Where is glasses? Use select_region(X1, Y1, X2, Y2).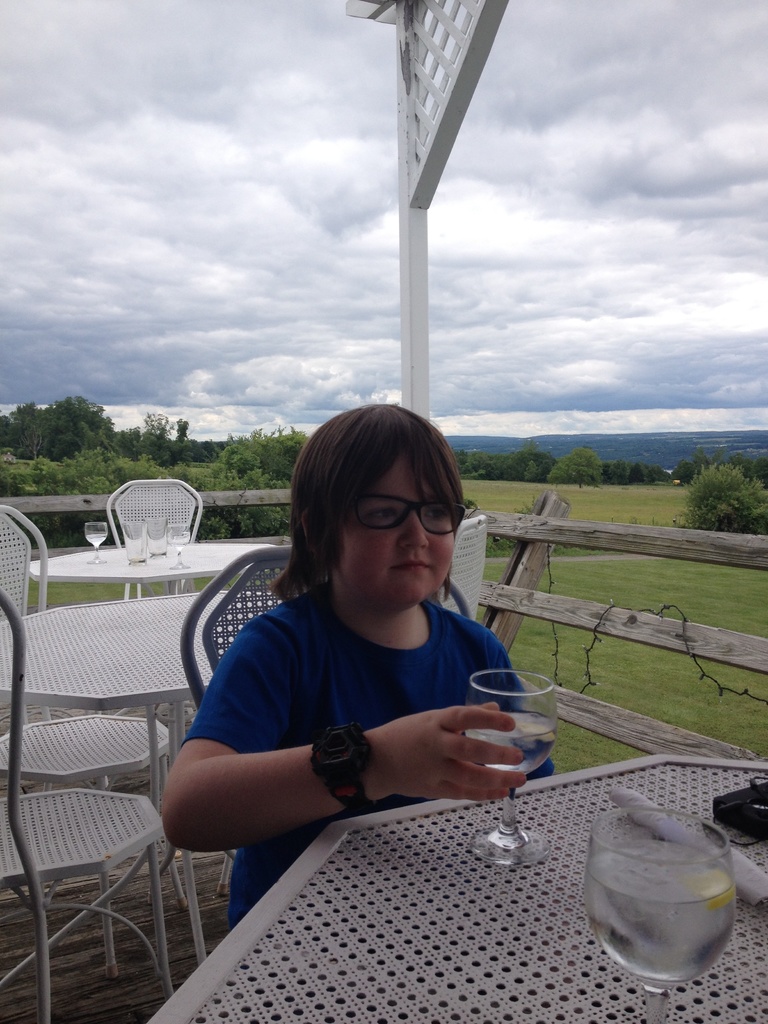
select_region(346, 488, 472, 535).
